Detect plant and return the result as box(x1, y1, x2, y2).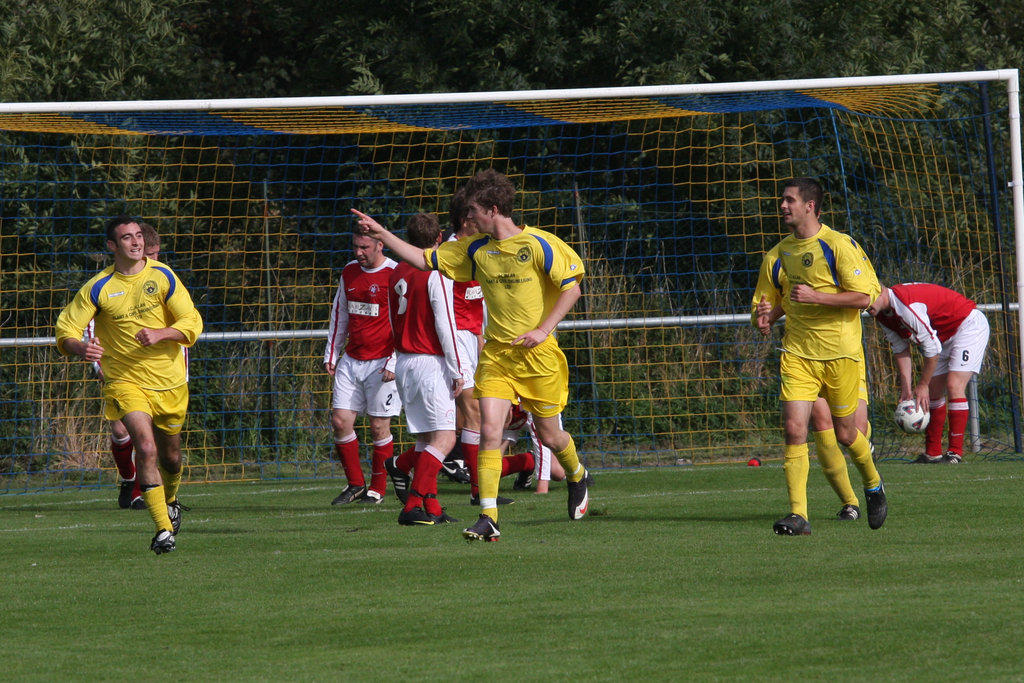
box(558, 347, 646, 445).
